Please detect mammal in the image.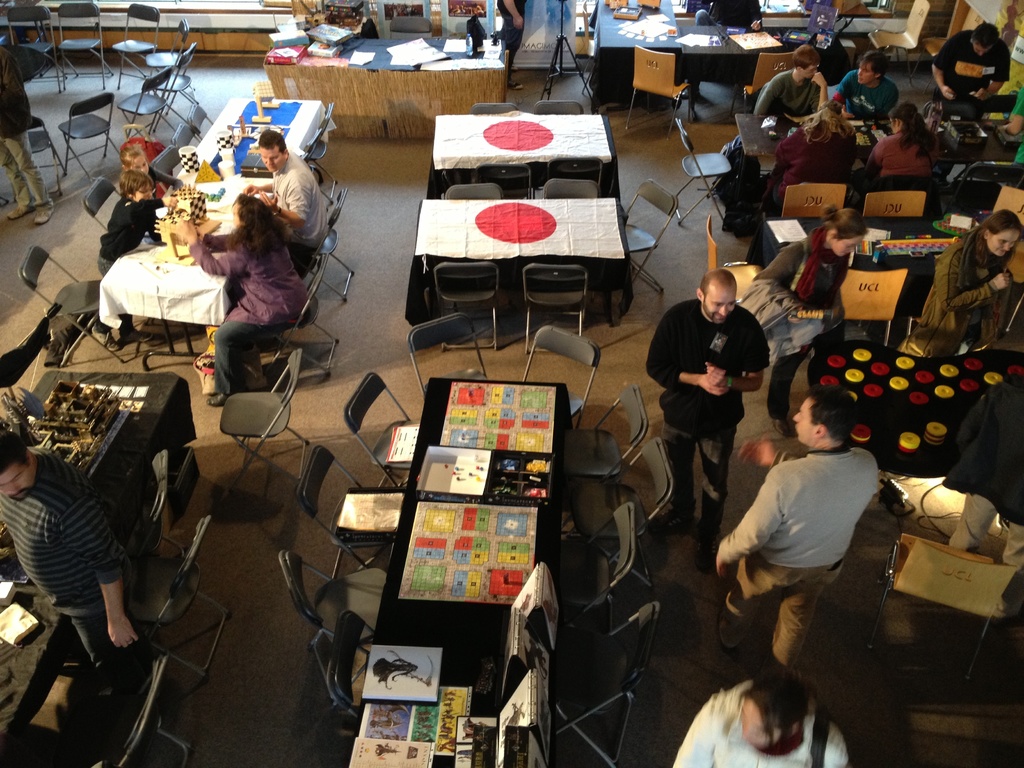
pyautogui.locateOnScreen(91, 170, 173, 351).
